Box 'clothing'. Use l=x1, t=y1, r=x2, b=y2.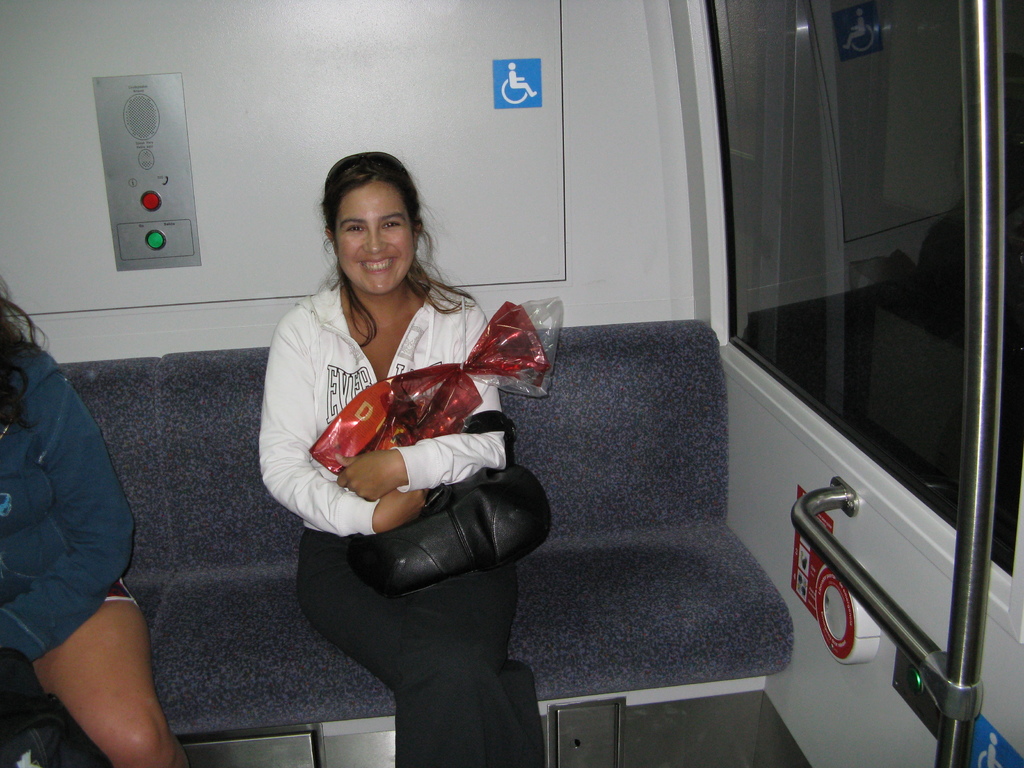
l=0, t=330, r=149, b=676.
